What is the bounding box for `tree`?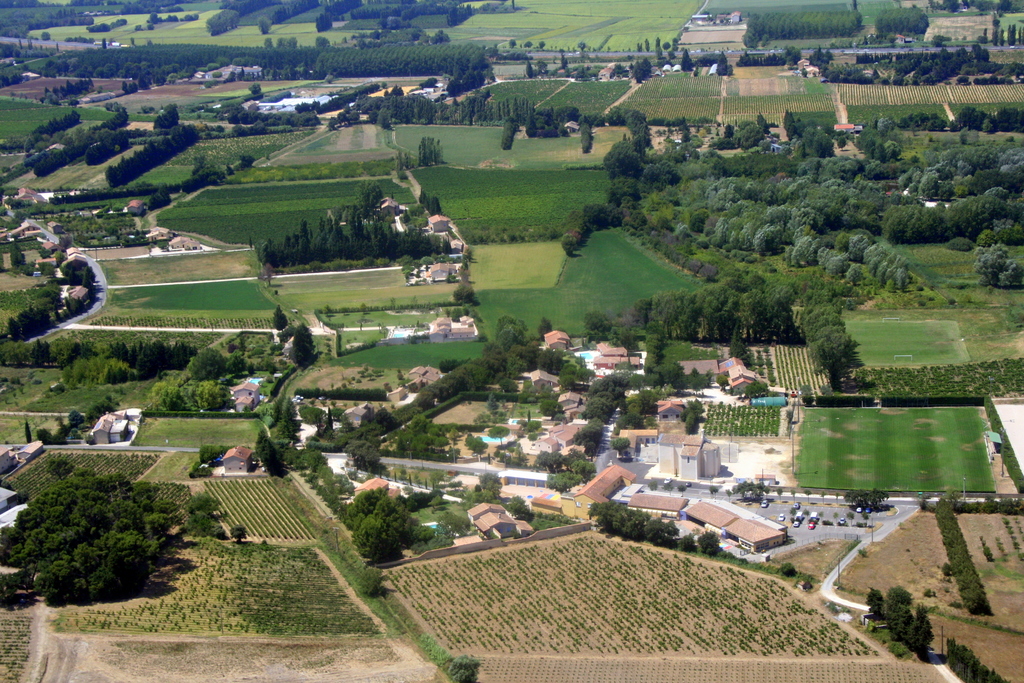
(x1=601, y1=502, x2=628, y2=532).
